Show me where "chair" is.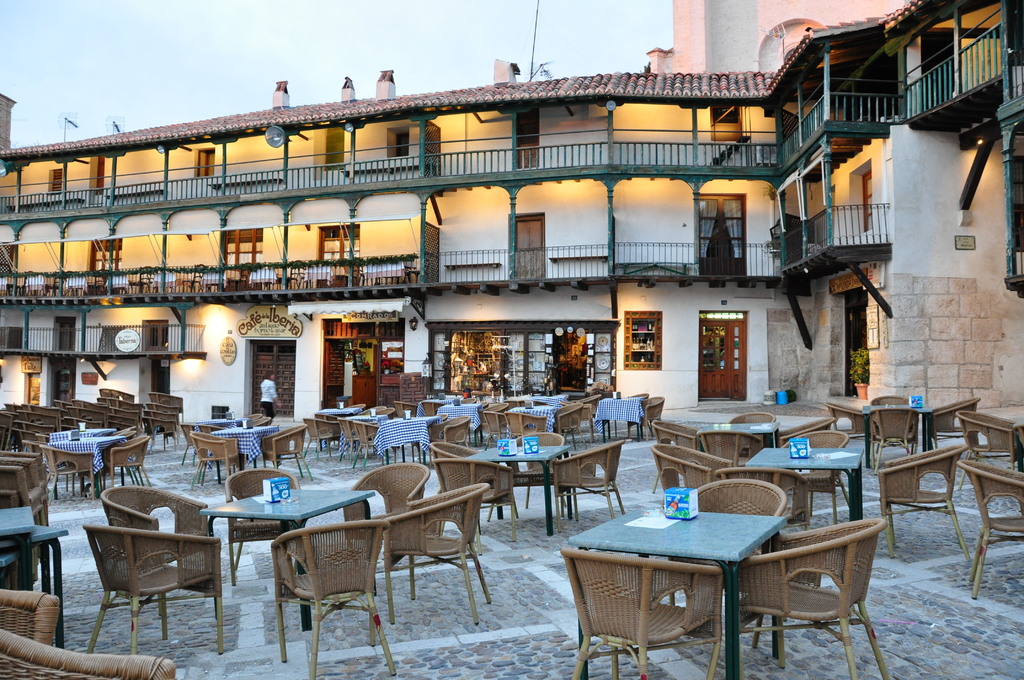
"chair" is at l=867, t=392, r=918, b=408.
